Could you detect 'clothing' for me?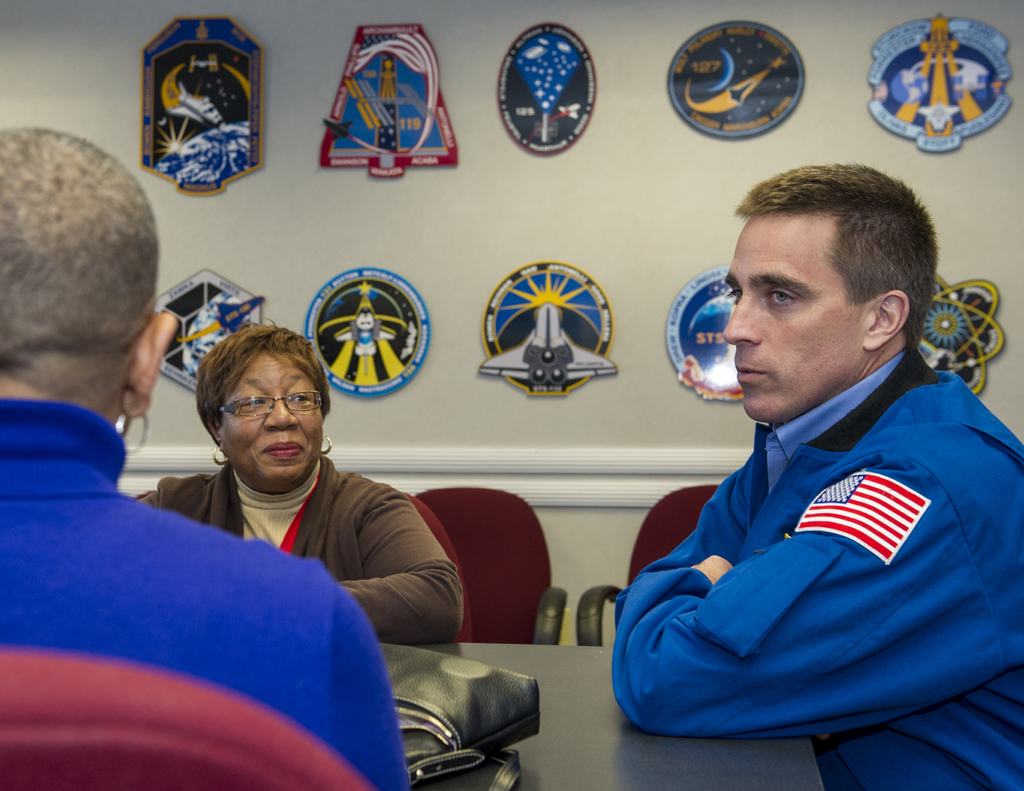
Detection result: 628,316,1000,771.
